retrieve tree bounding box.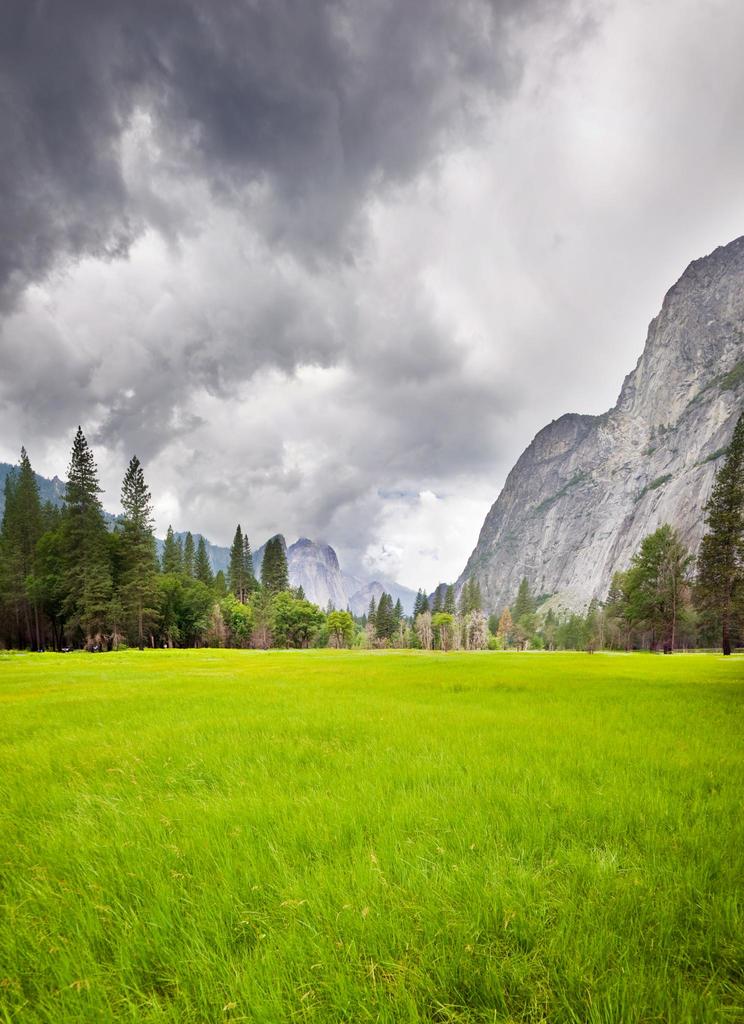
Bounding box: (x1=36, y1=424, x2=109, y2=653).
